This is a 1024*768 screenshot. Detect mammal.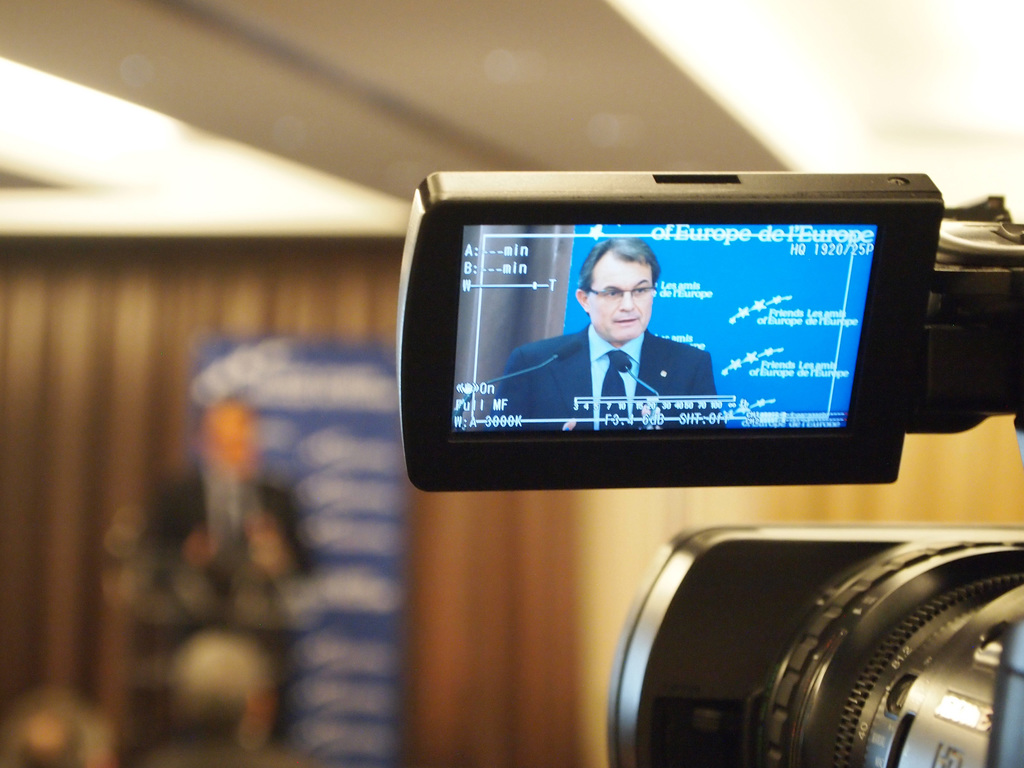
bbox=[490, 239, 724, 440].
